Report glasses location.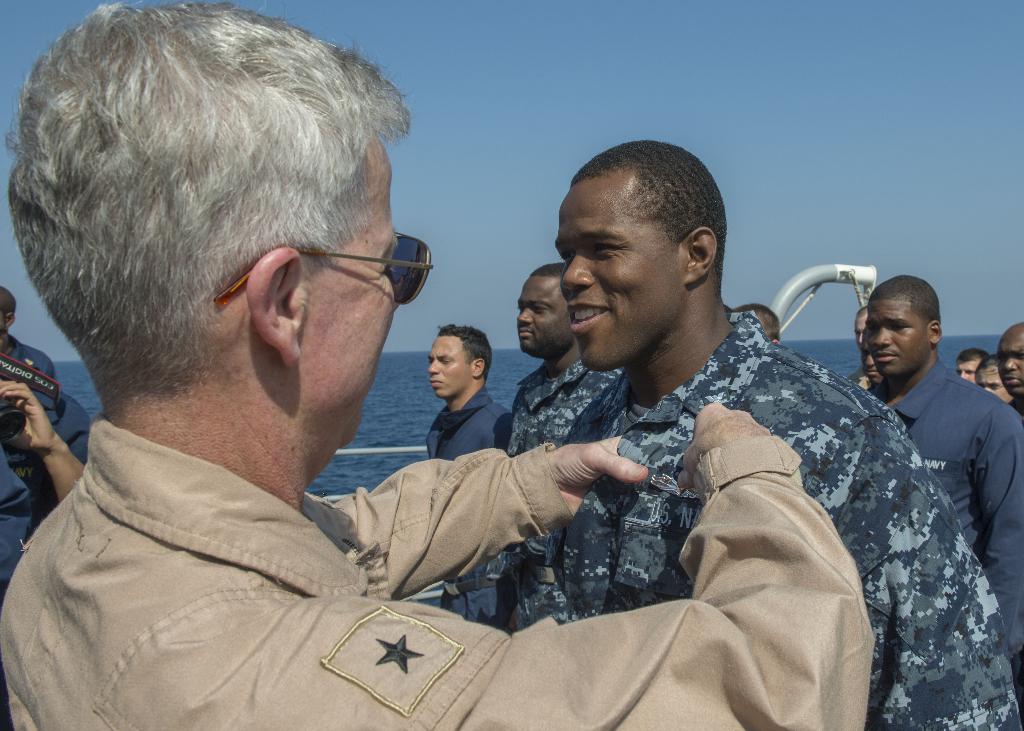
Report: x1=262 y1=241 x2=420 y2=303.
